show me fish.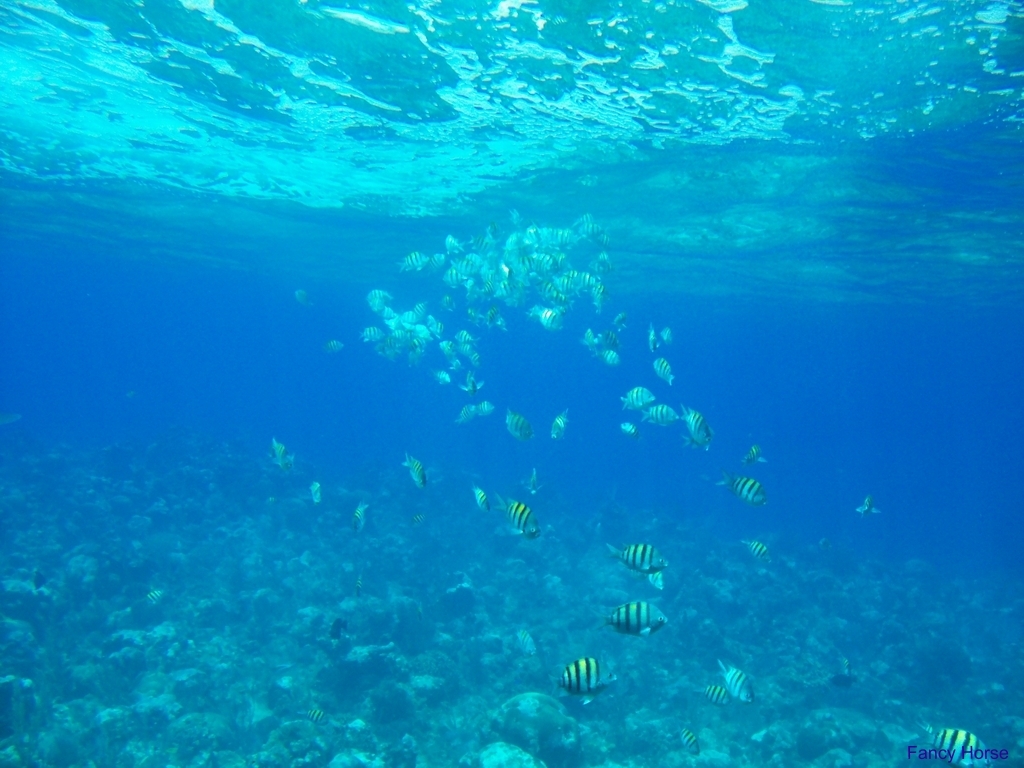
fish is here: [x1=638, y1=403, x2=675, y2=429].
